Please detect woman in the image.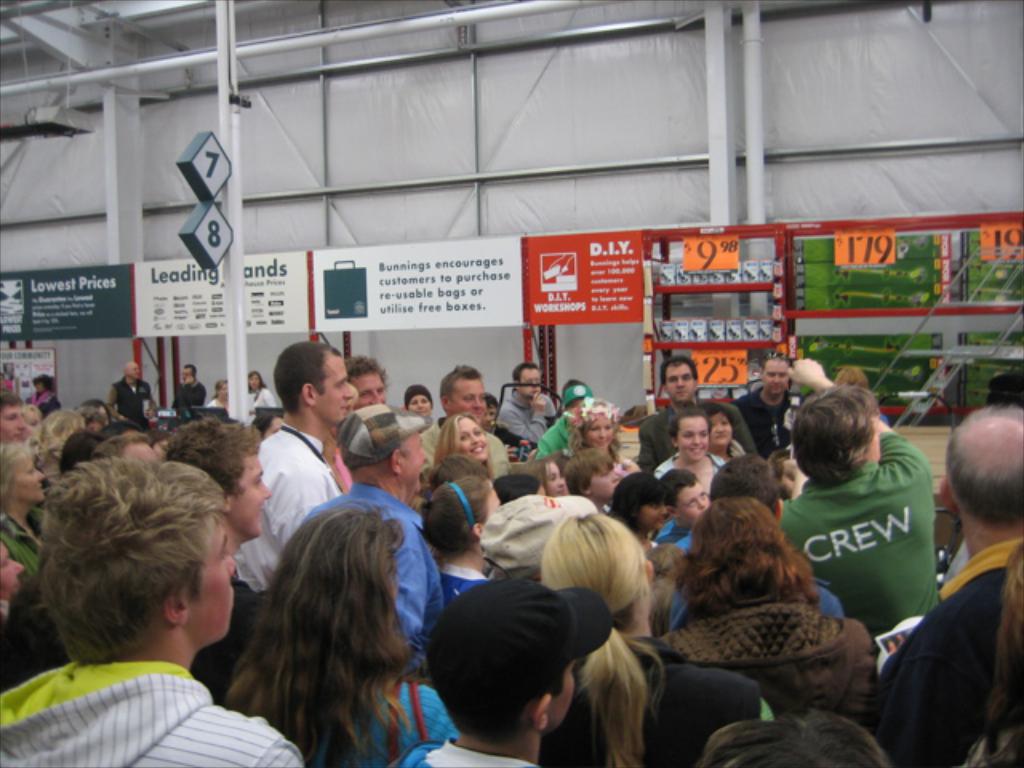
BBox(173, 466, 482, 767).
